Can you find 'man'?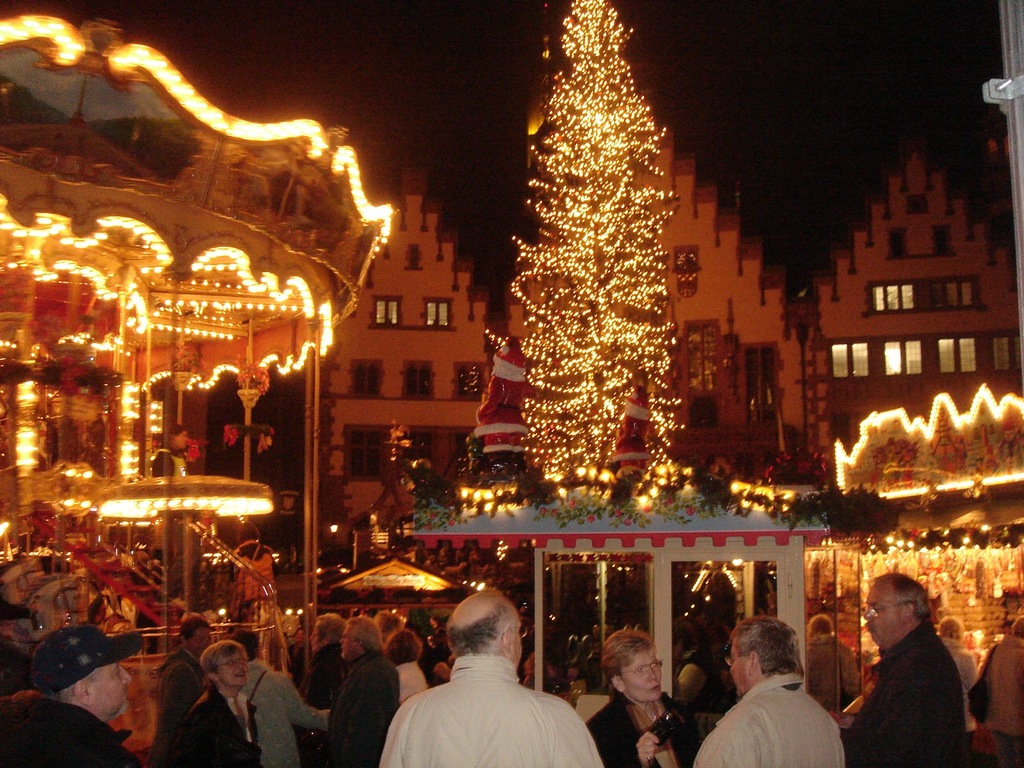
Yes, bounding box: 843 573 972 767.
